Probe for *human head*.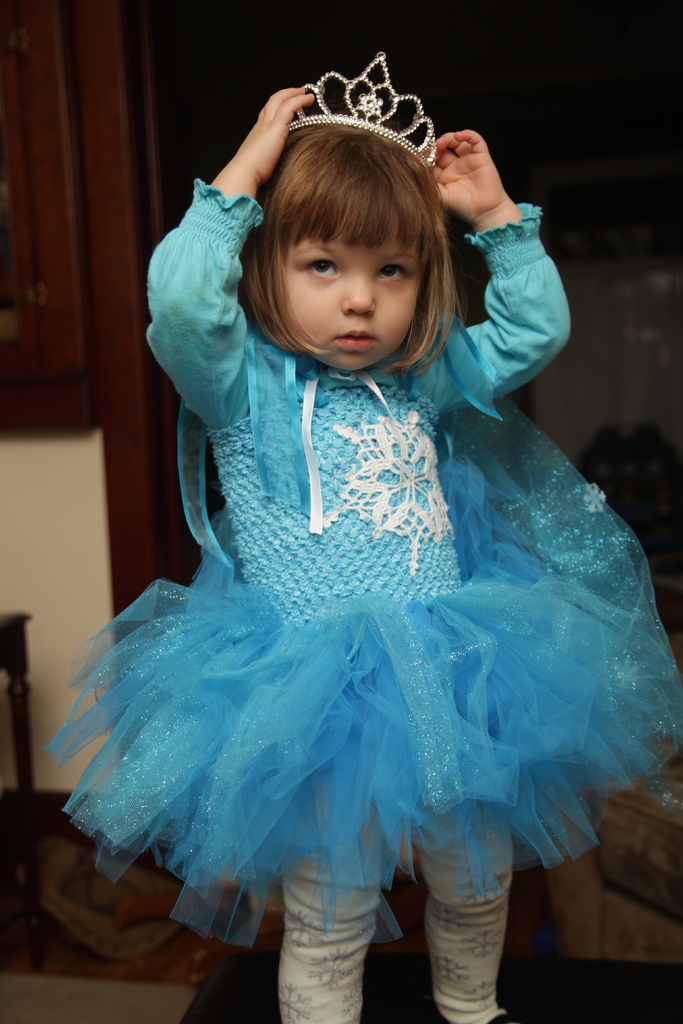
Probe result: 238/109/444/378.
